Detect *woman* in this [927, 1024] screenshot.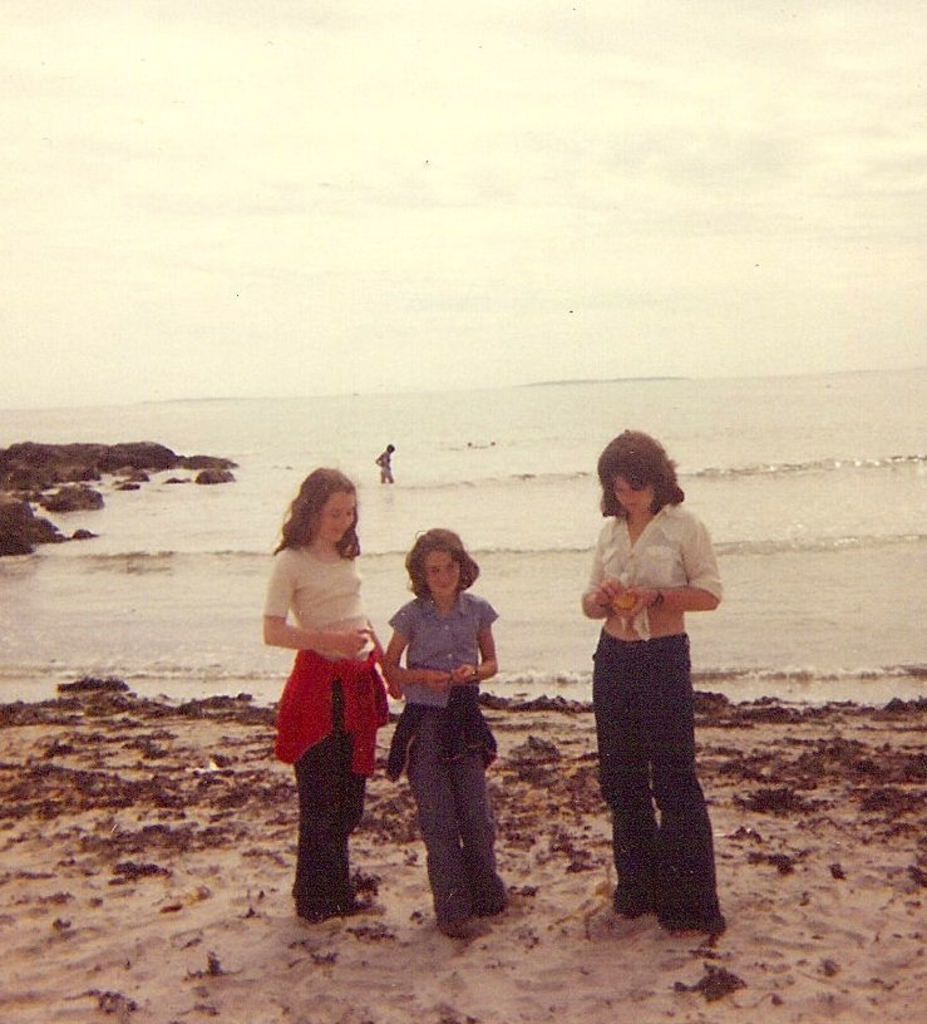
Detection: detection(577, 429, 731, 932).
